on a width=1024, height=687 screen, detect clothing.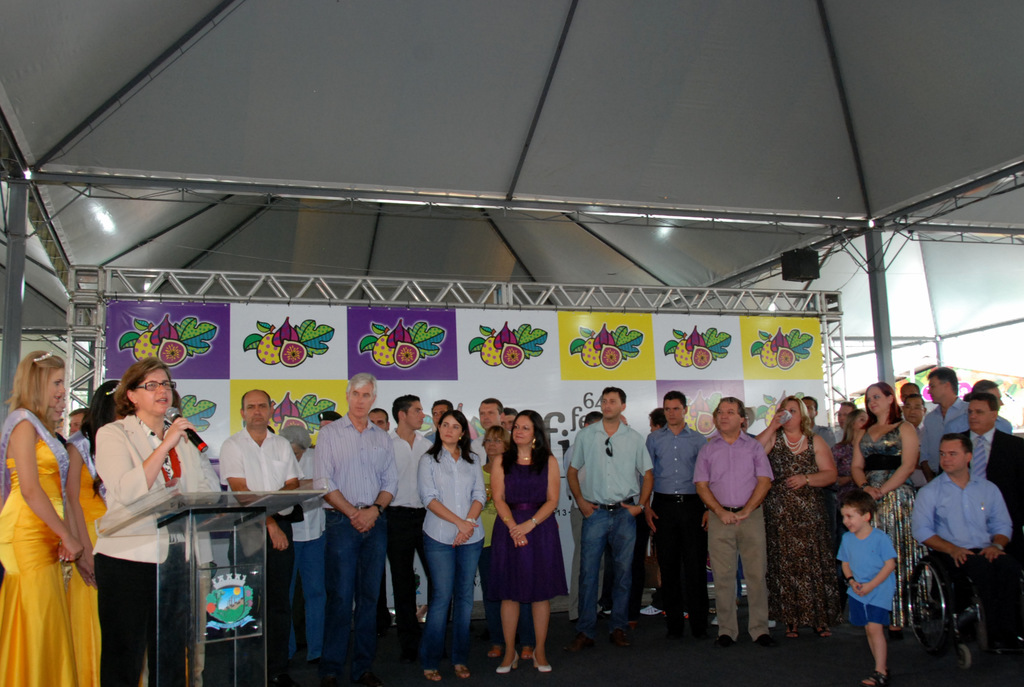
{"x1": 993, "y1": 413, "x2": 1012, "y2": 435}.
